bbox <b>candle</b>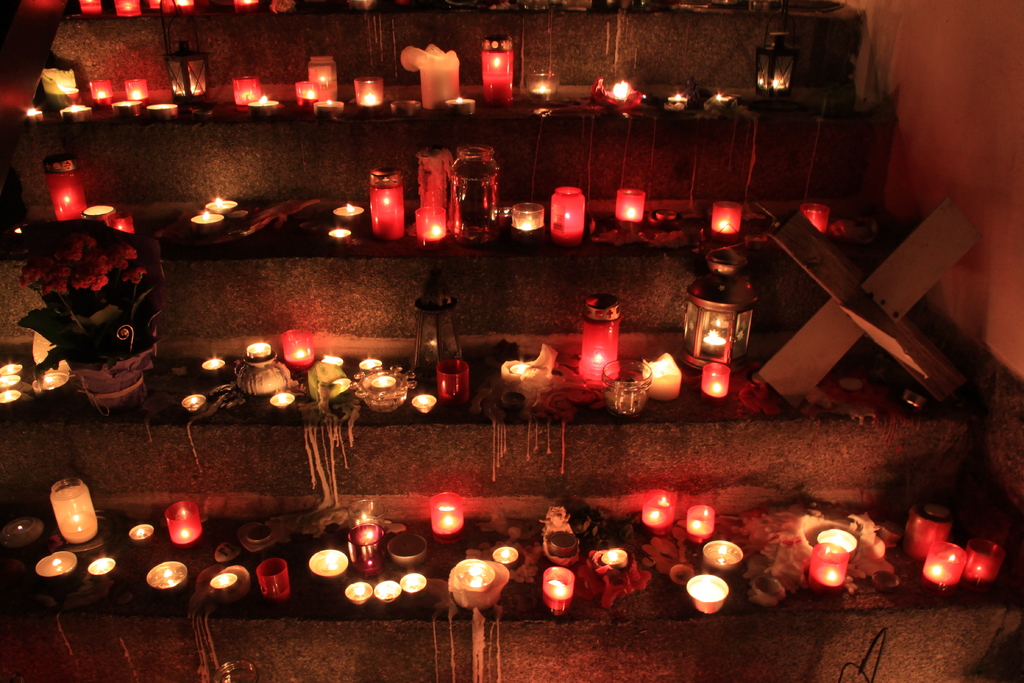
x1=431 y1=489 x2=461 y2=536
